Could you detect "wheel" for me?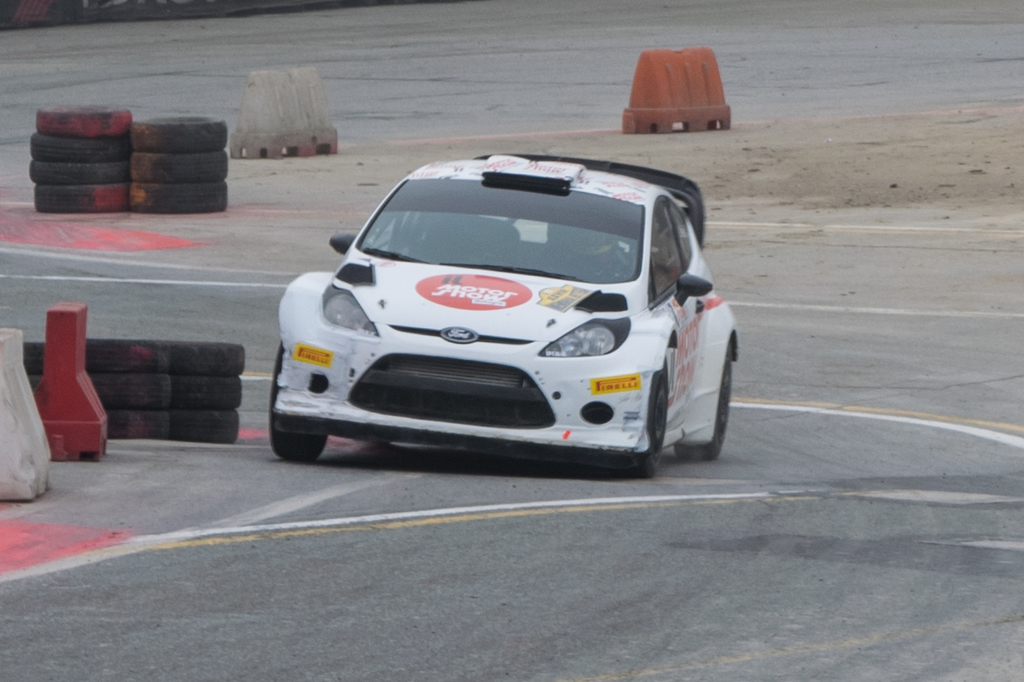
Detection result: region(690, 353, 730, 460).
